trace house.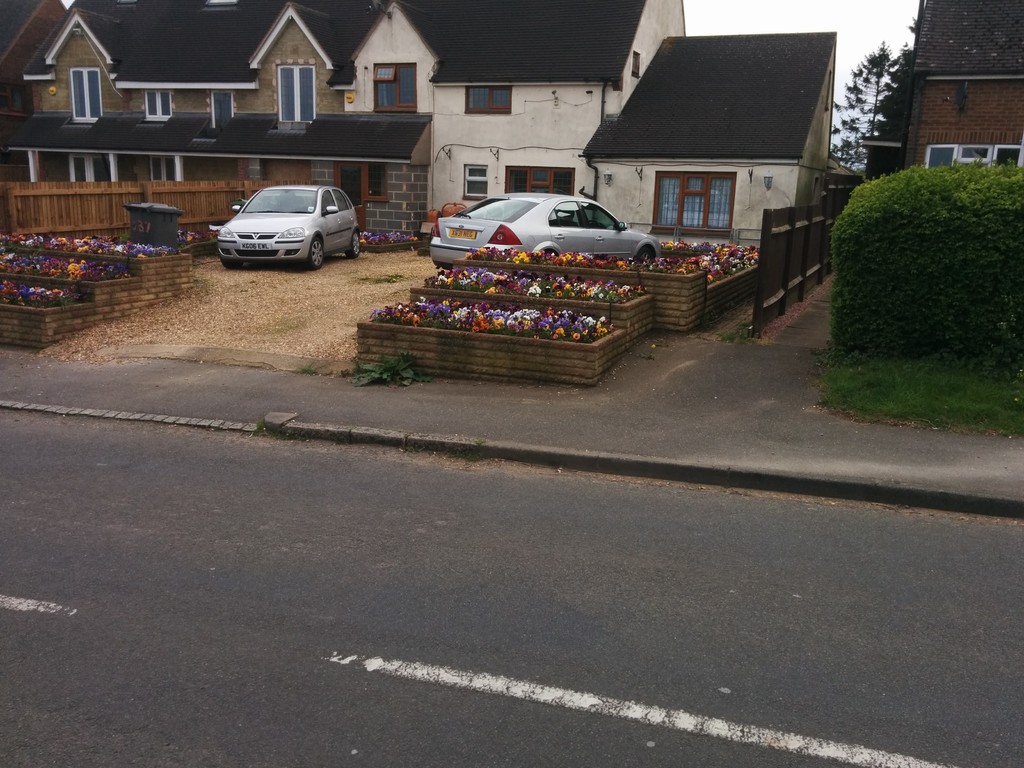
Traced to select_region(581, 27, 834, 262).
